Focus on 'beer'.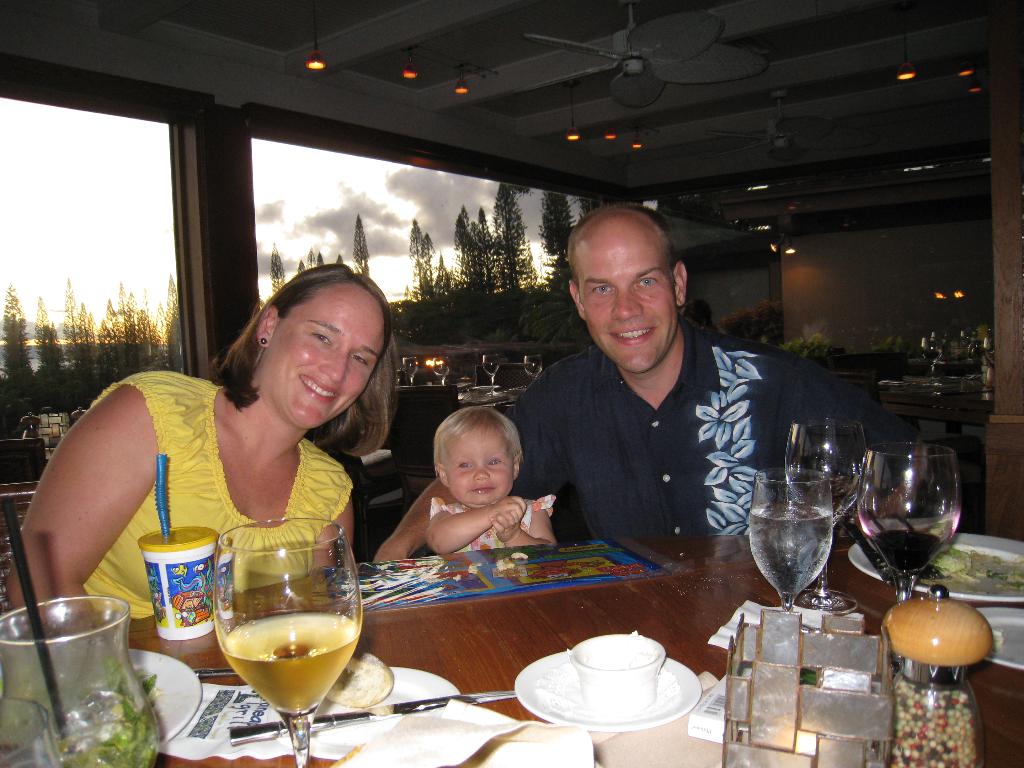
Focused at <box>195,512,379,767</box>.
